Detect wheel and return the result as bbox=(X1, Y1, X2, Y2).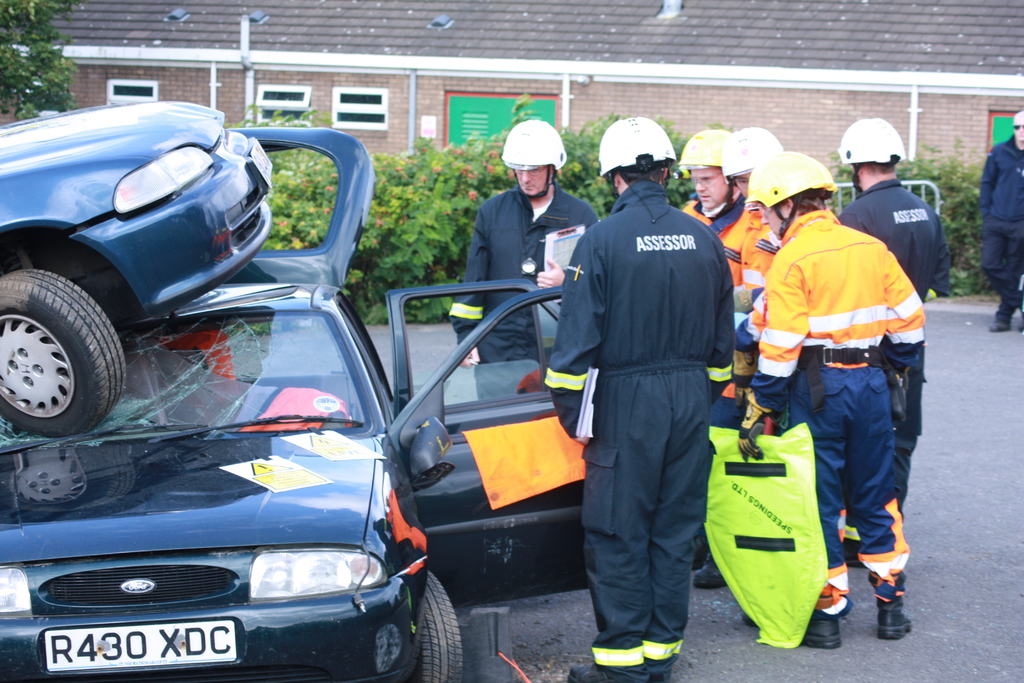
bbox=(415, 568, 470, 682).
